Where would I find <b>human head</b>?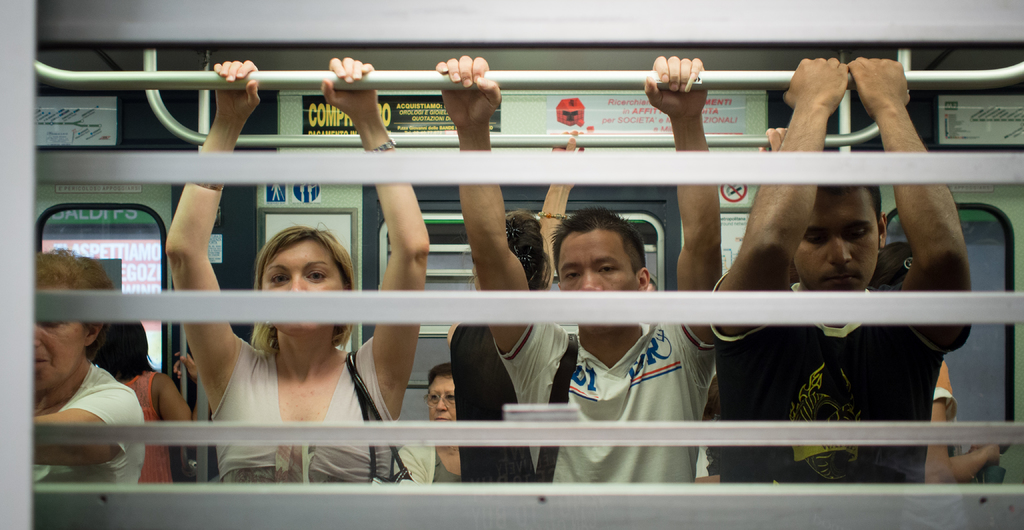
At (257,227,351,337).
